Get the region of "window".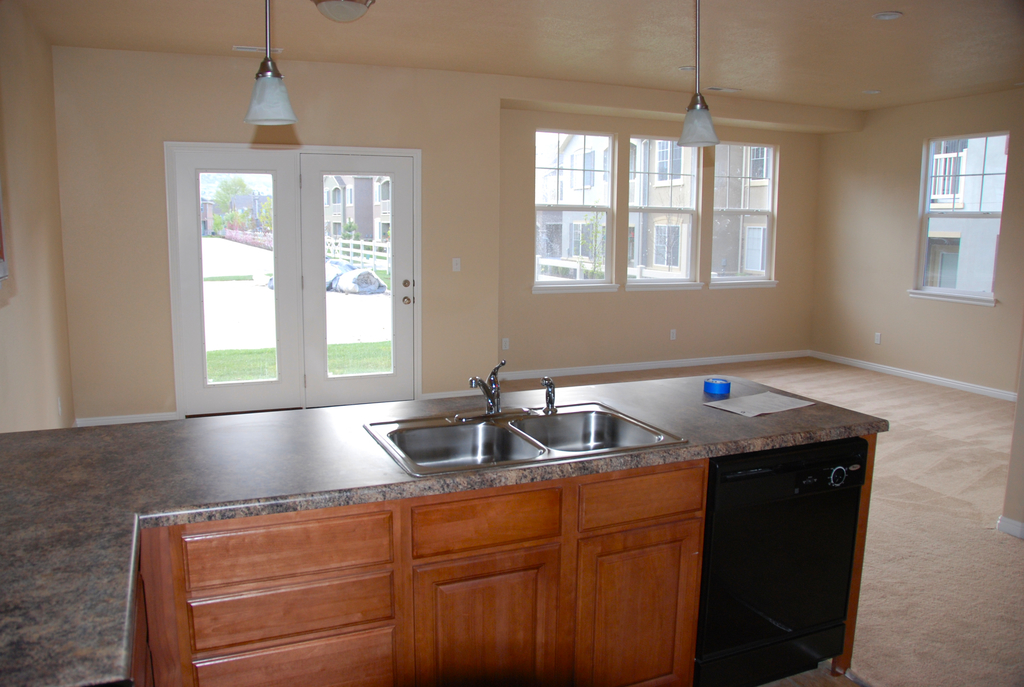
532:128:780:290.
